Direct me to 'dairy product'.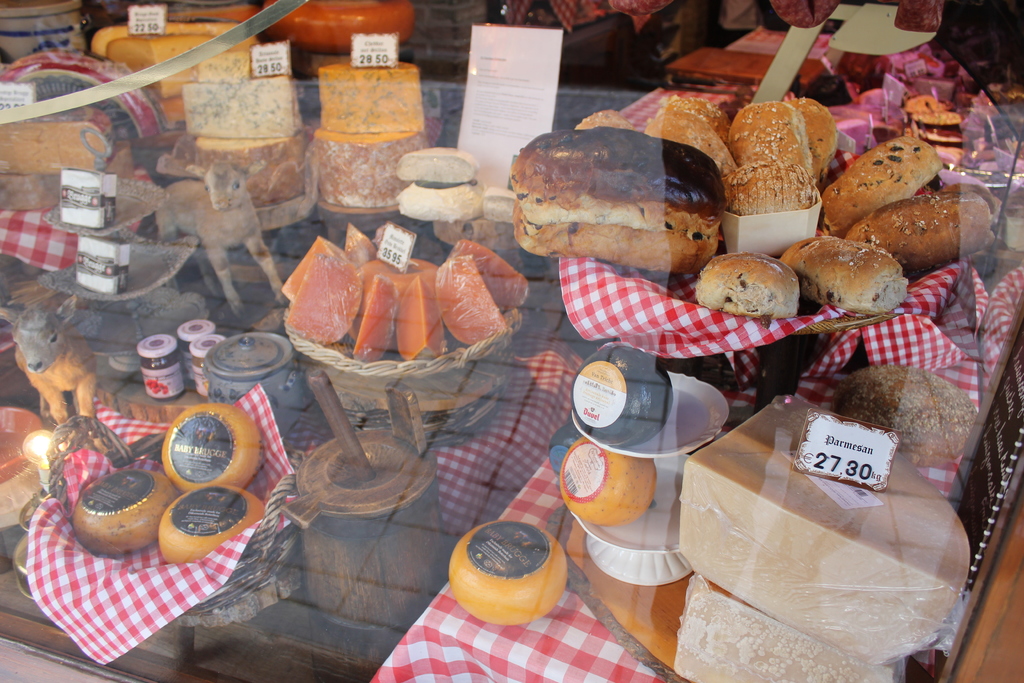
Direction: Rect(6, 111, 111, 155).
